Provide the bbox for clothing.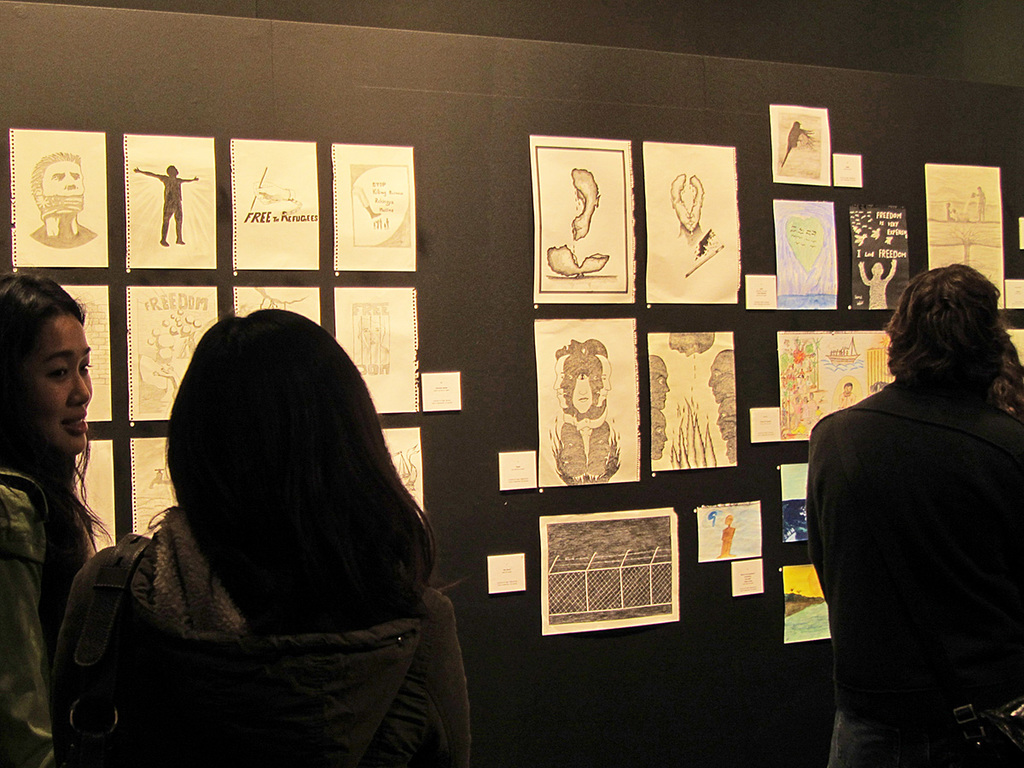
[left=0, top=468, right=96, bottom=767].
